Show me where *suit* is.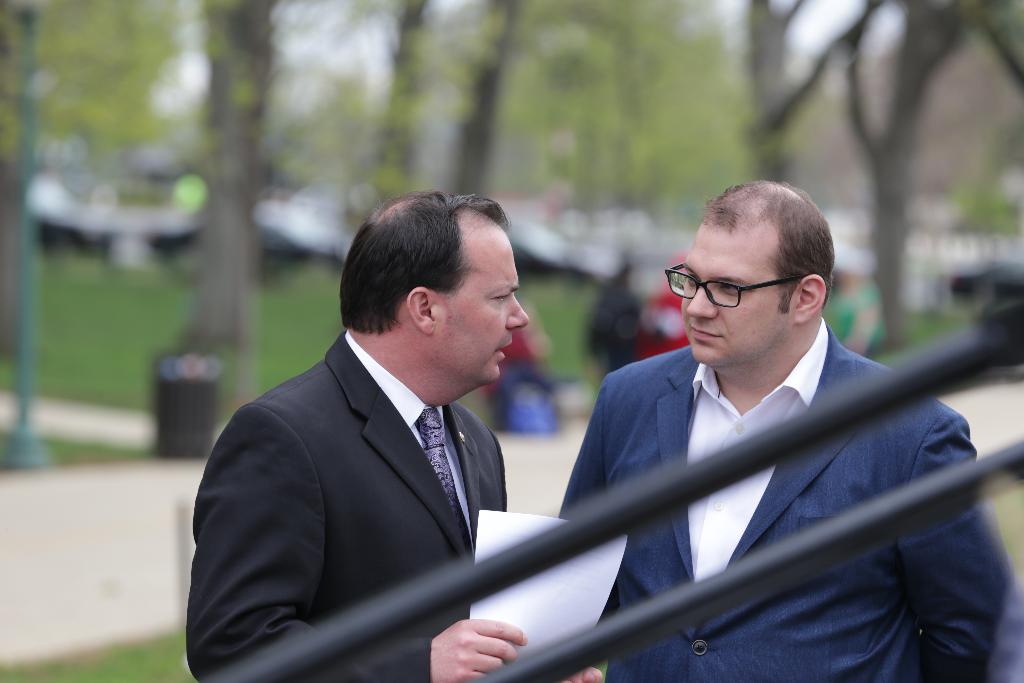
*suit* is at 559/317/1023/682.
